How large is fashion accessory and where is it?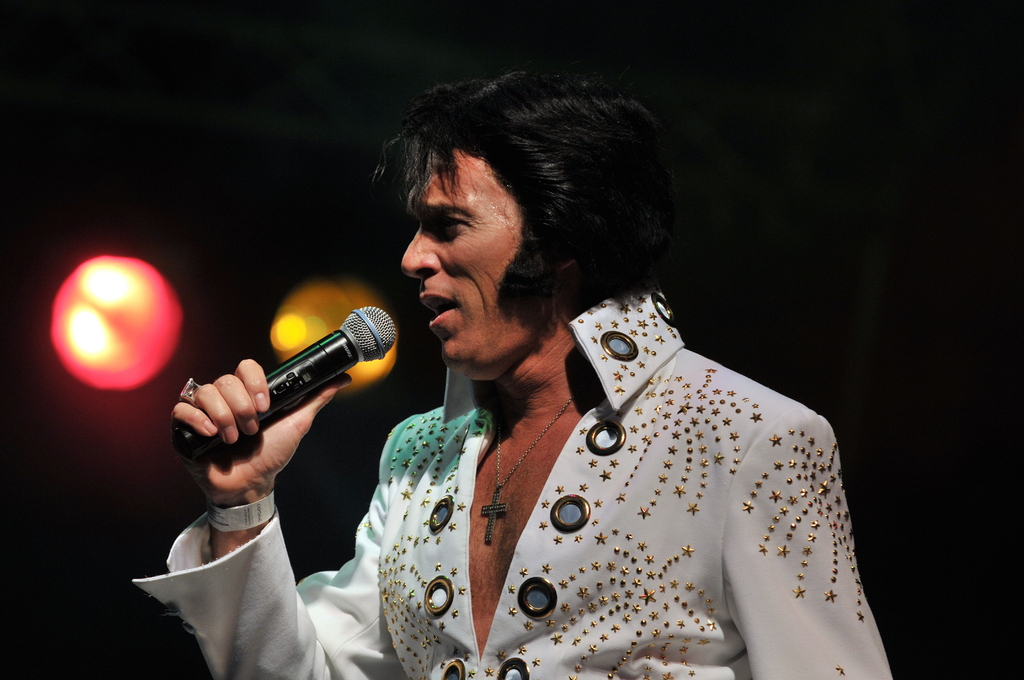
Bounding box: {"x1": 204, "y1": 487, "x2": 278, "y2": 535}.
